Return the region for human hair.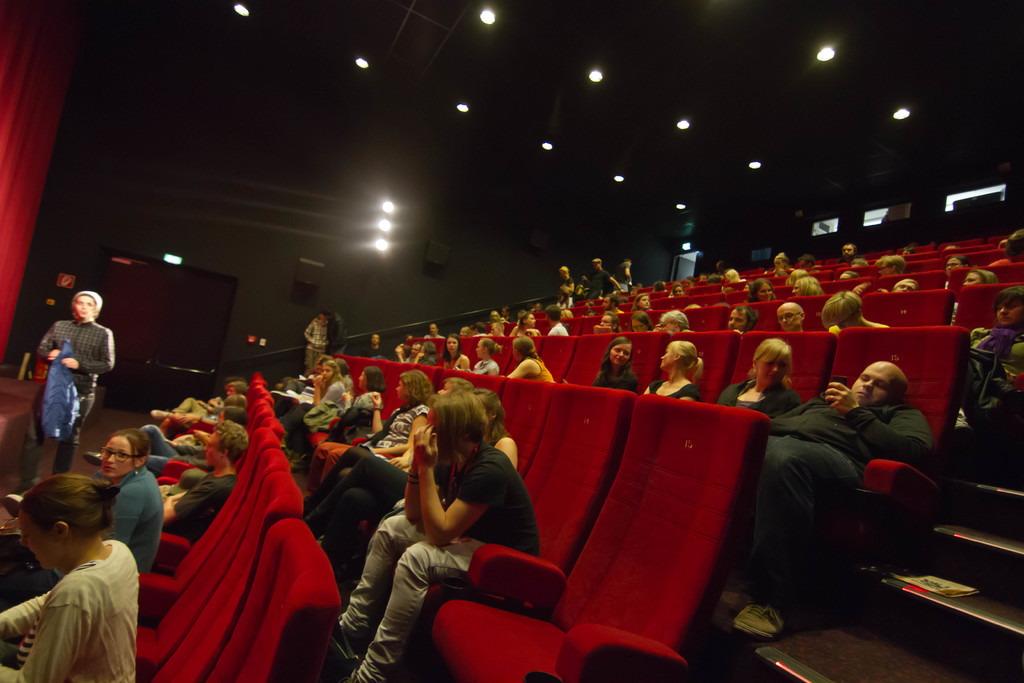
left=668, top=341, right=705, bottom=386.
